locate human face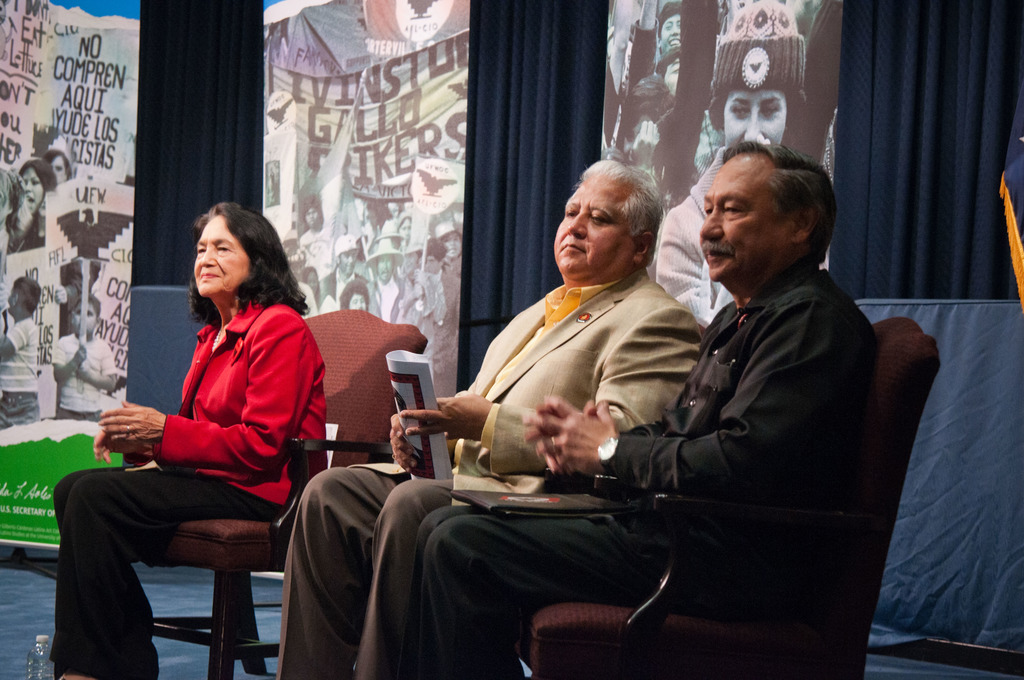
[left=24, top=170, right=43, bottom=212]
